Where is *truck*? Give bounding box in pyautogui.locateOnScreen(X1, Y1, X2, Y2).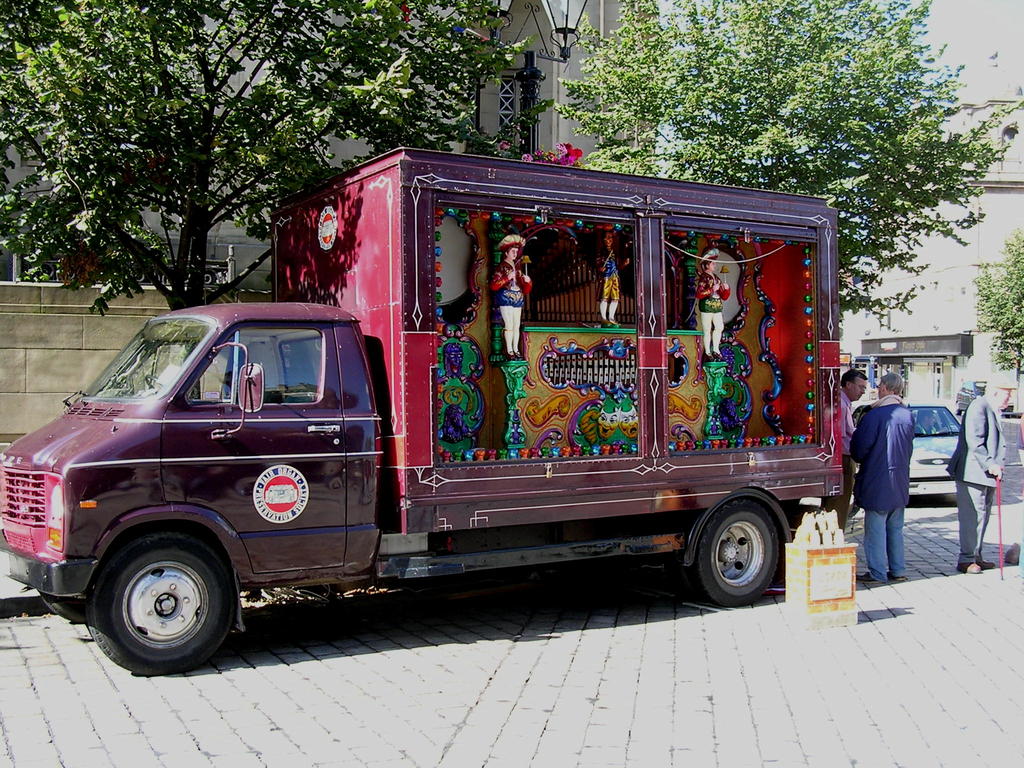
pyautogui.locateOnScreen(57, 134, 862, 657).
